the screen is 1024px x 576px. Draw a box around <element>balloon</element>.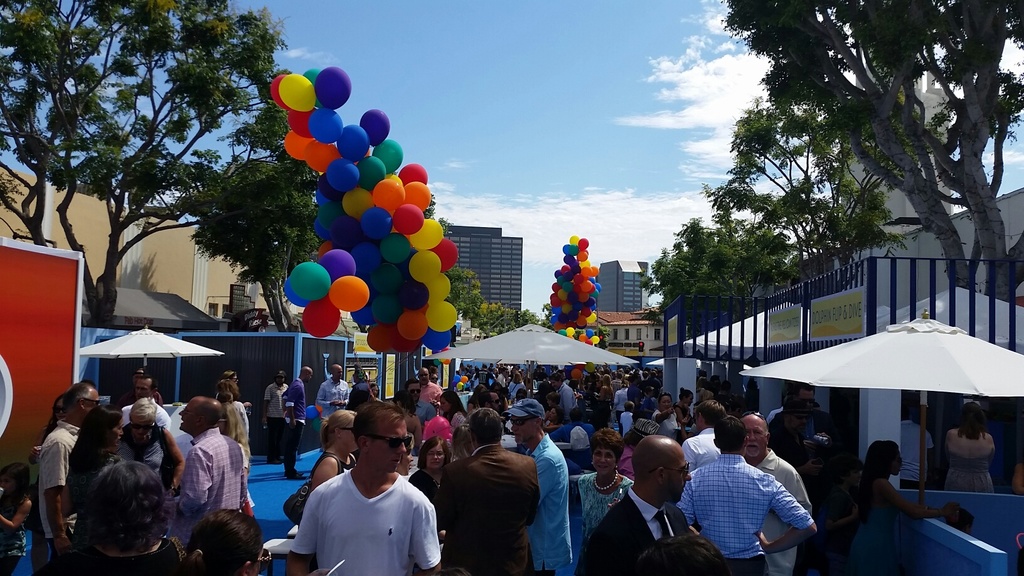
Rect(370, 289, 400, 323).
